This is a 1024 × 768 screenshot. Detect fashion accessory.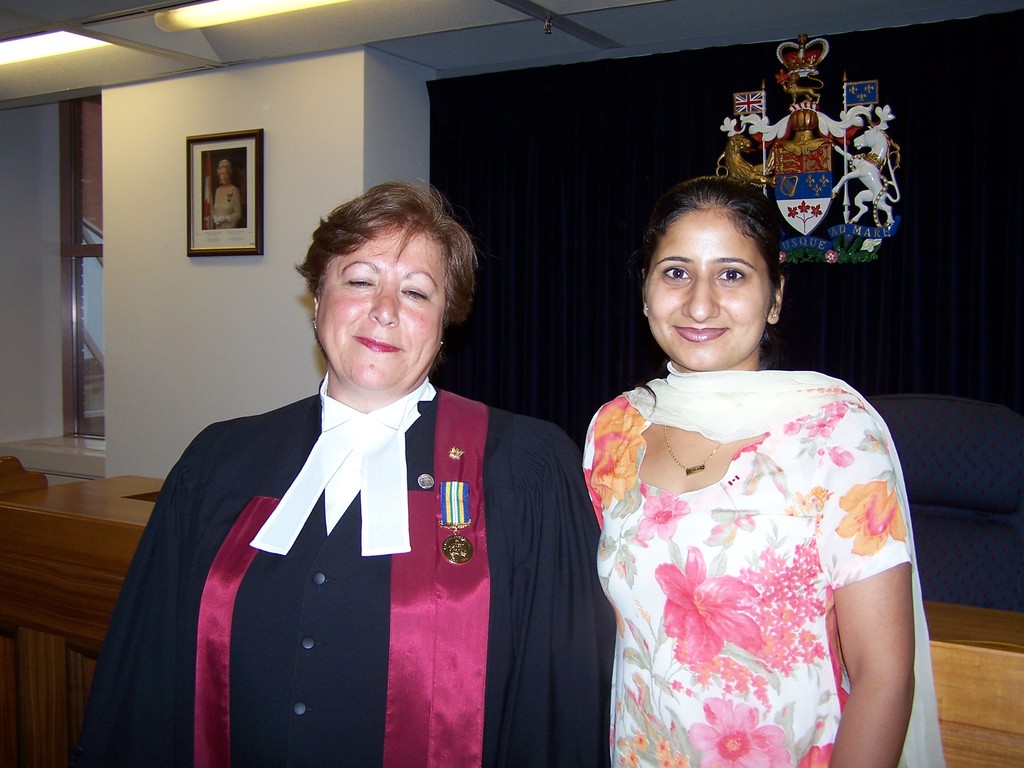
(left=661, top=423, right=721, bottom=474).
